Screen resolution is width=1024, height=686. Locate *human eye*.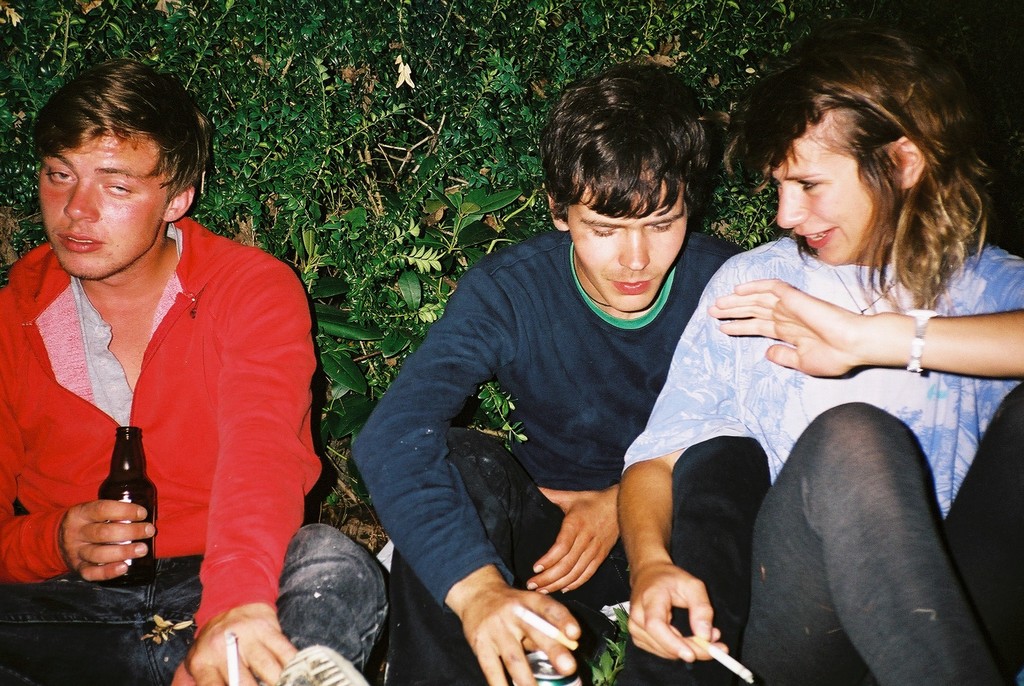
locate(796, 174, 824, 194).
